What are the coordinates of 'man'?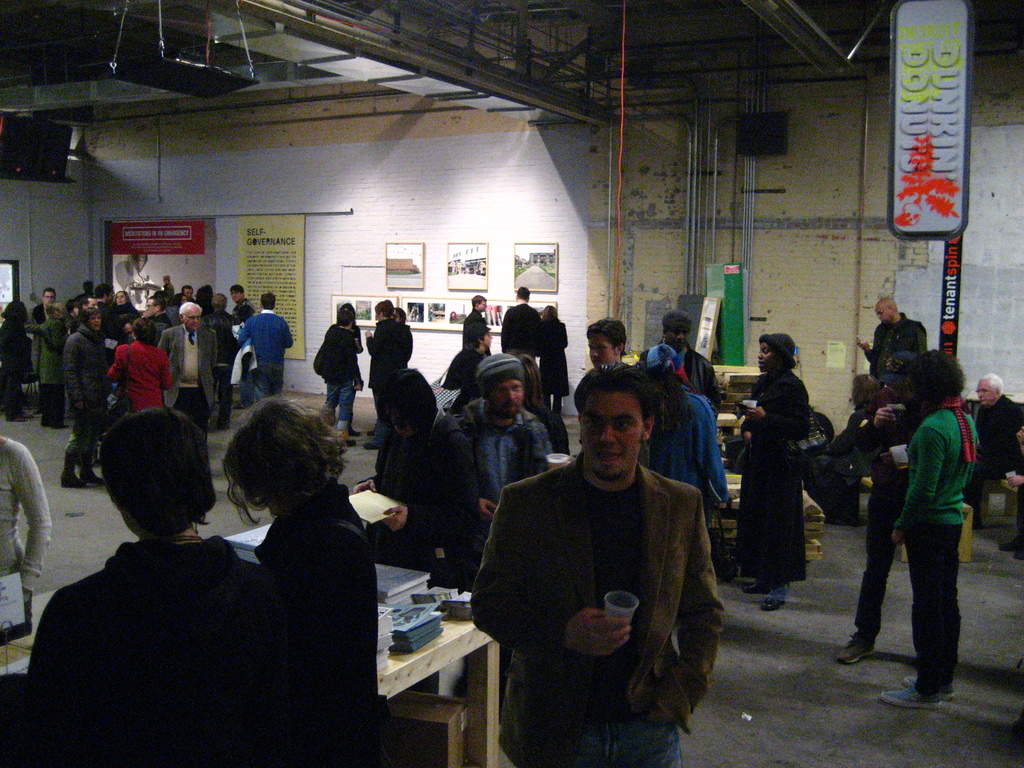
region(182, 284, 191, 300).
